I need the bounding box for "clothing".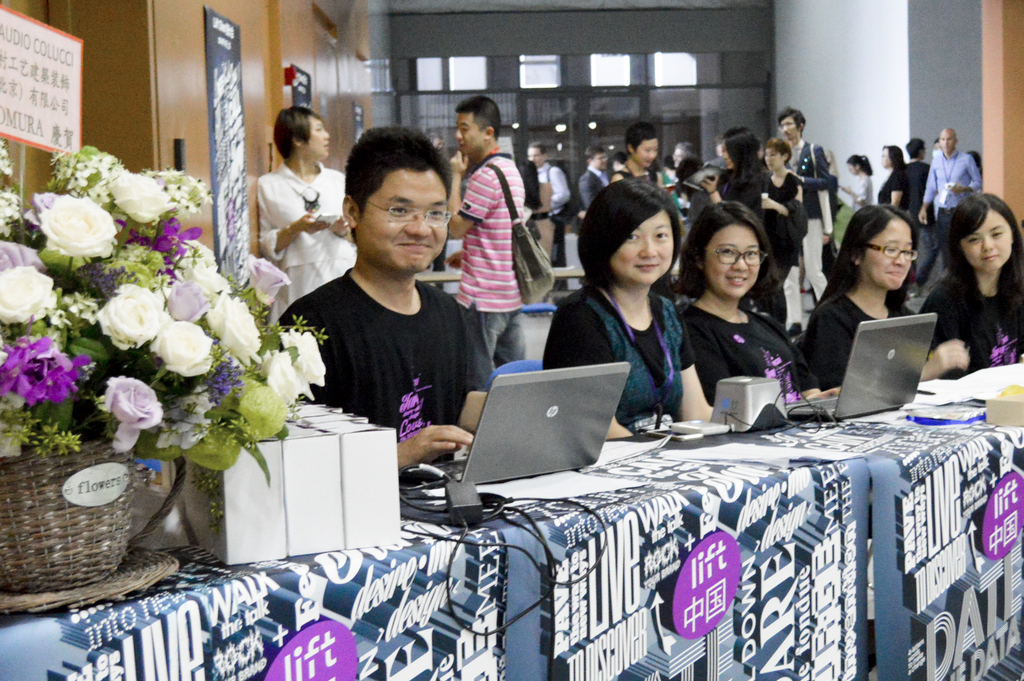
Here it is: 538/288/692/438.
